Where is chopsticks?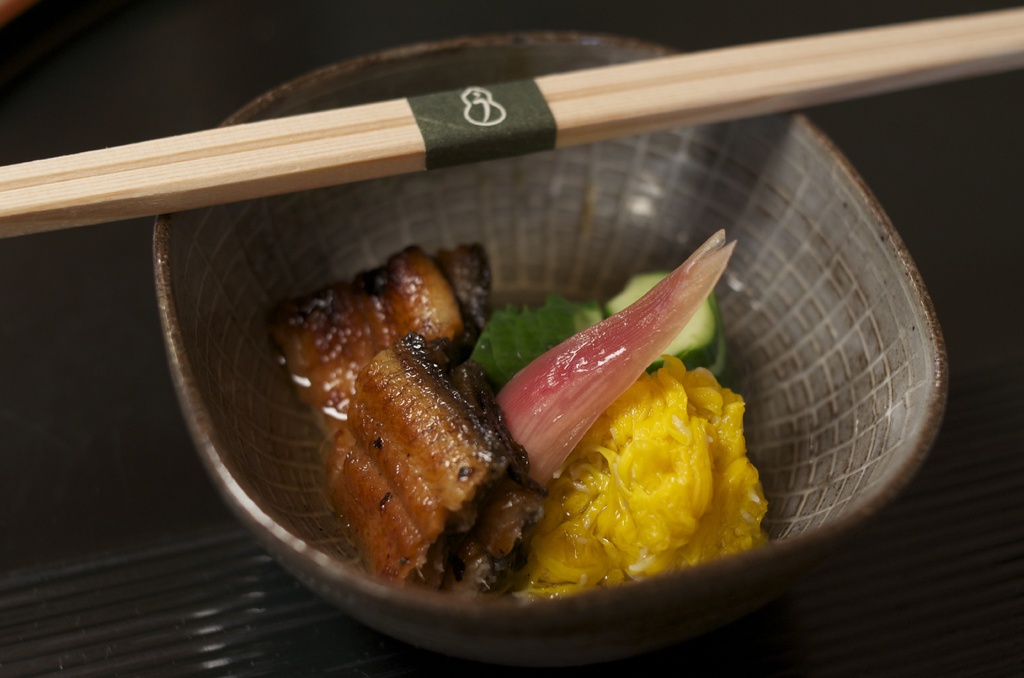
box(0, 0, 1023, 238).
